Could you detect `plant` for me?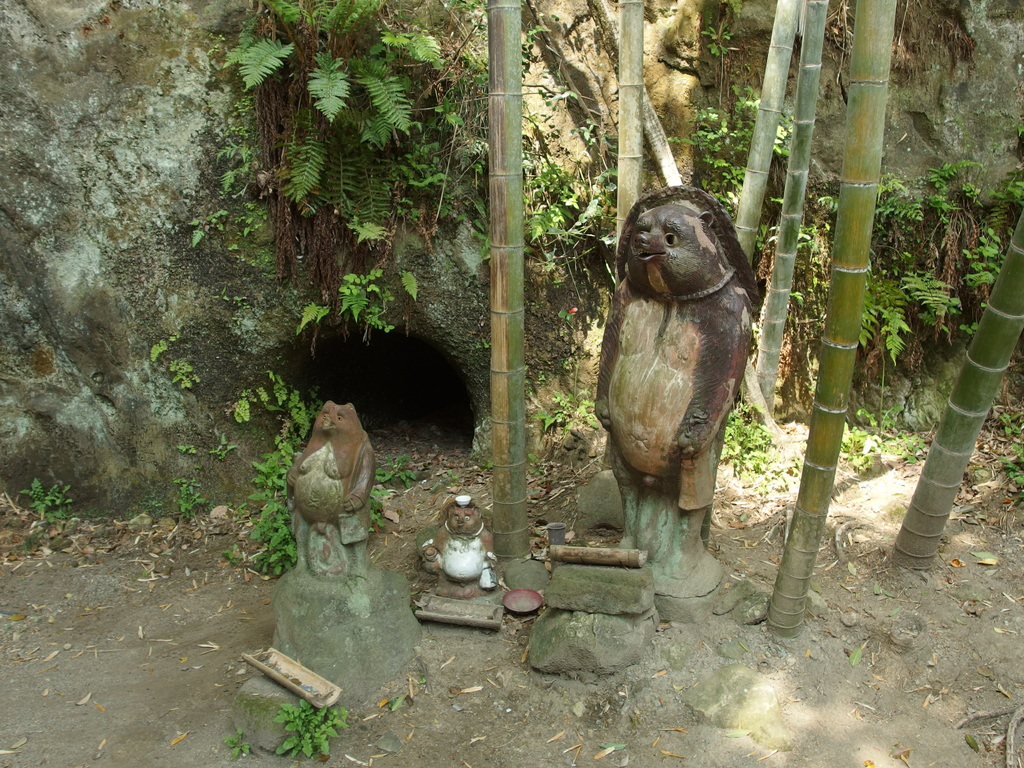
Detection result: <bbox>19, 479, 68, 529</bbox>.
